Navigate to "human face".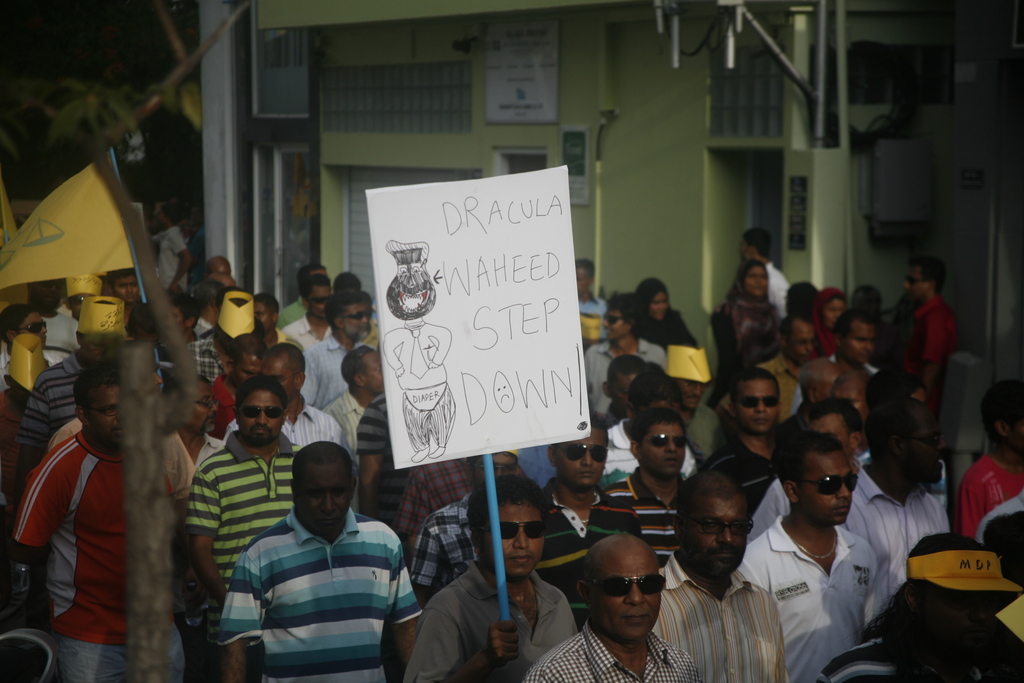
Navigation target: select_region(234, 352, 254, 377).
